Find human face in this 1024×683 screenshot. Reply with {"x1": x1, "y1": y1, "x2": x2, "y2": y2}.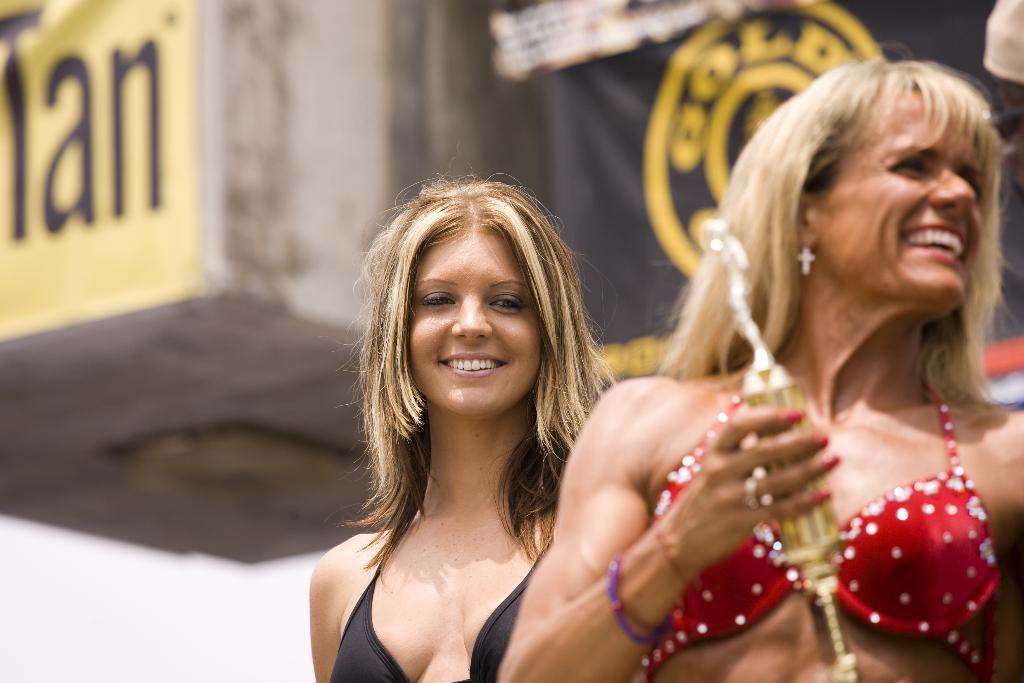
{"x1": 408, "y1": 236, "x2": 543, "y2": 418}.
